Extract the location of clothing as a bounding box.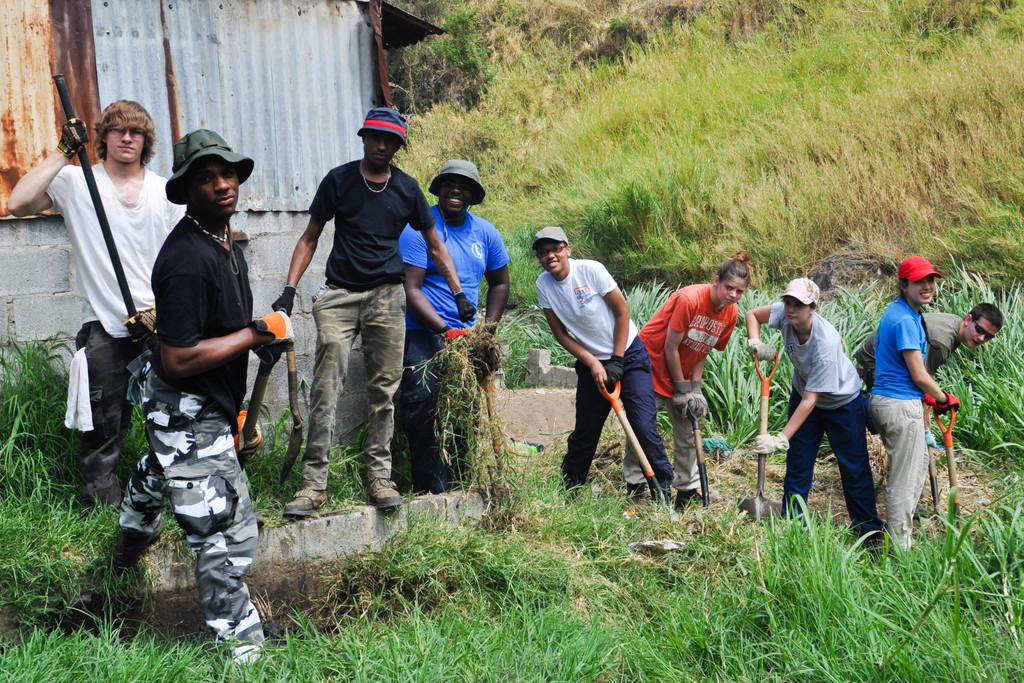
[37,160,192,499].
